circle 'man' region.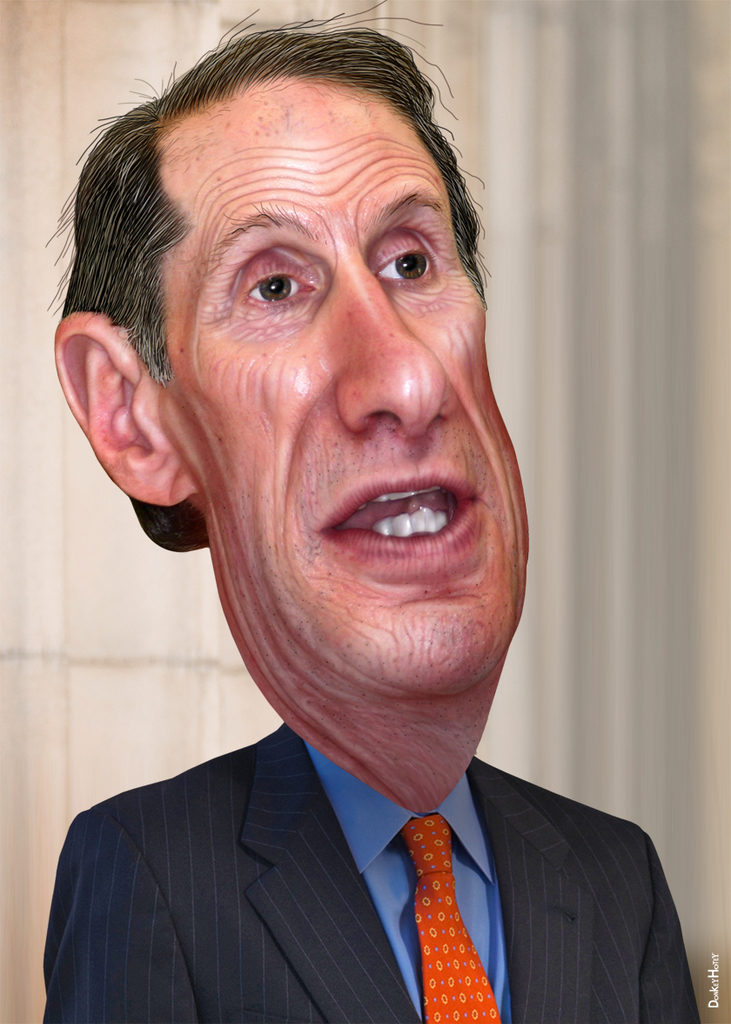
Region: [left=0, top=104, right=680, bottom=977].
